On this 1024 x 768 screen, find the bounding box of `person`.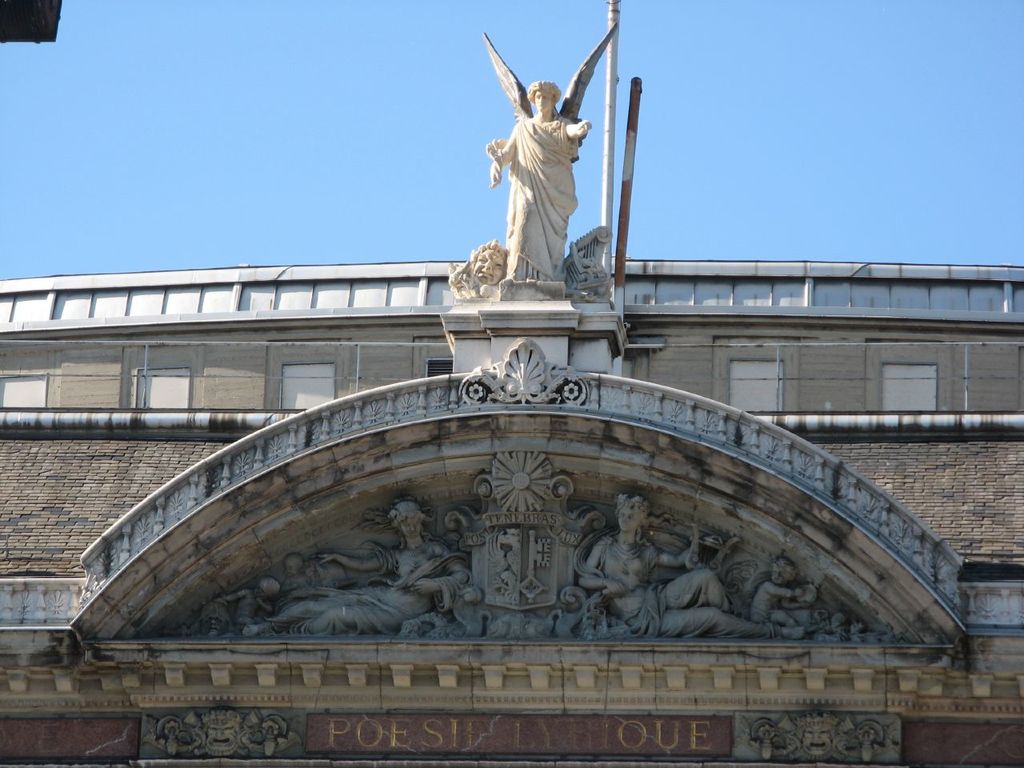
Bounding box: {"left": 573, "top": 485, "right": 813, "bottom": 634}.
